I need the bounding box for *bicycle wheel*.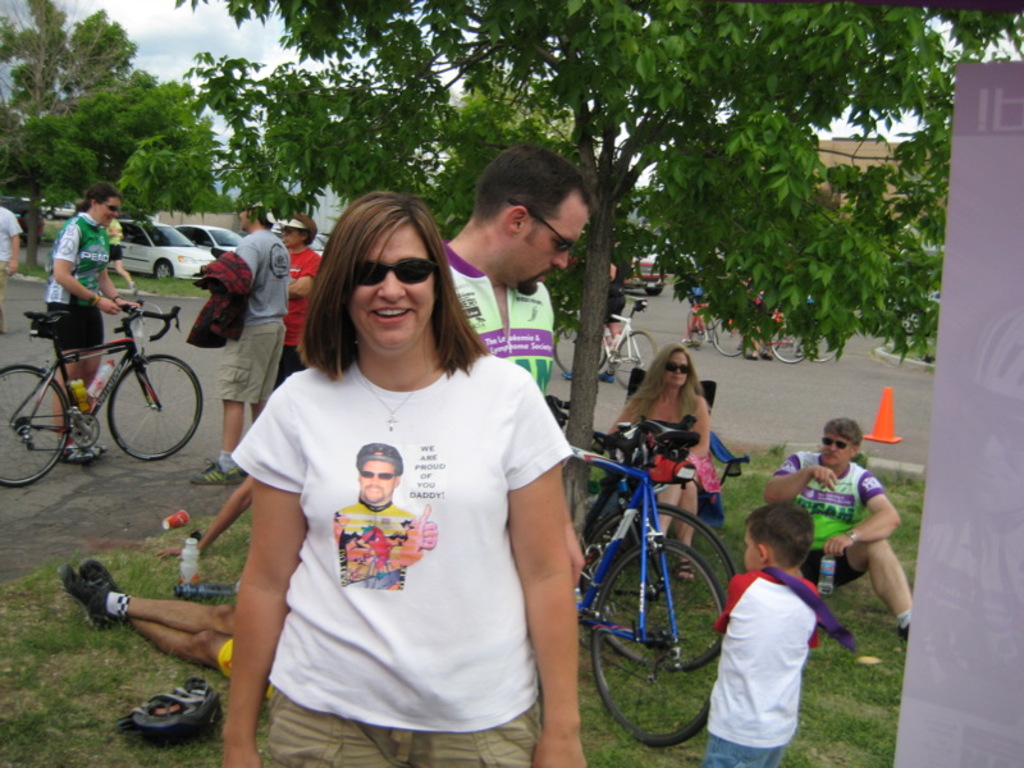
Here it is: (x1=582, y1=495, x2=733, y2=677).
